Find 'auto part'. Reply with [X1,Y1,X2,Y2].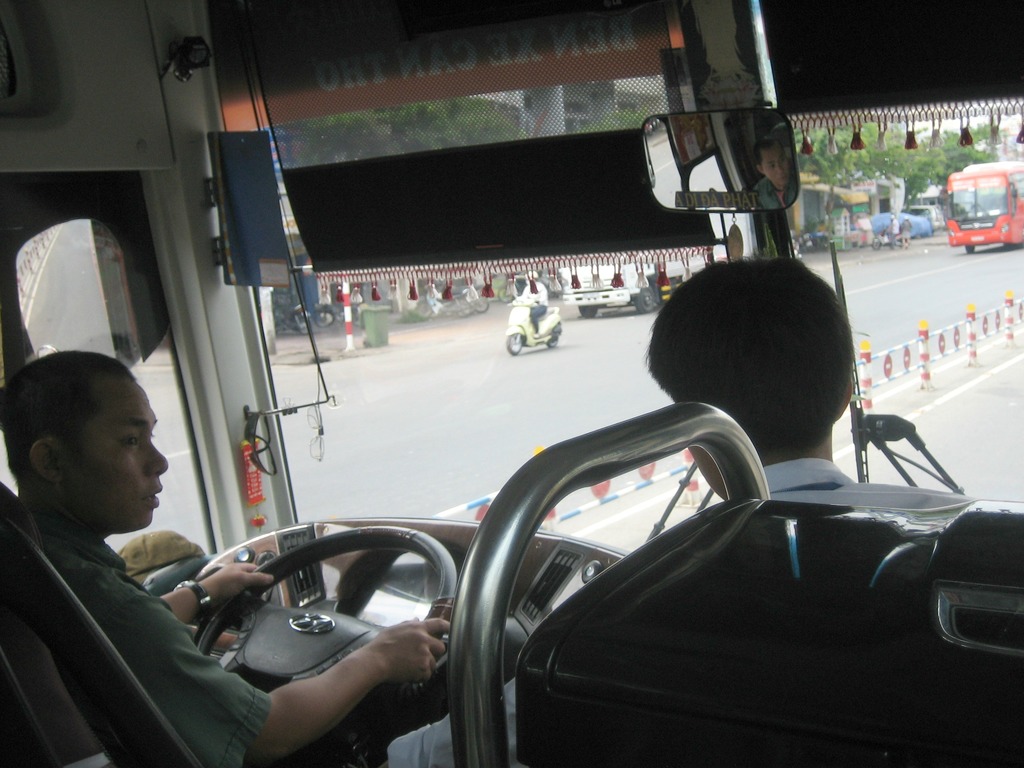
[826,416,1002,514].
